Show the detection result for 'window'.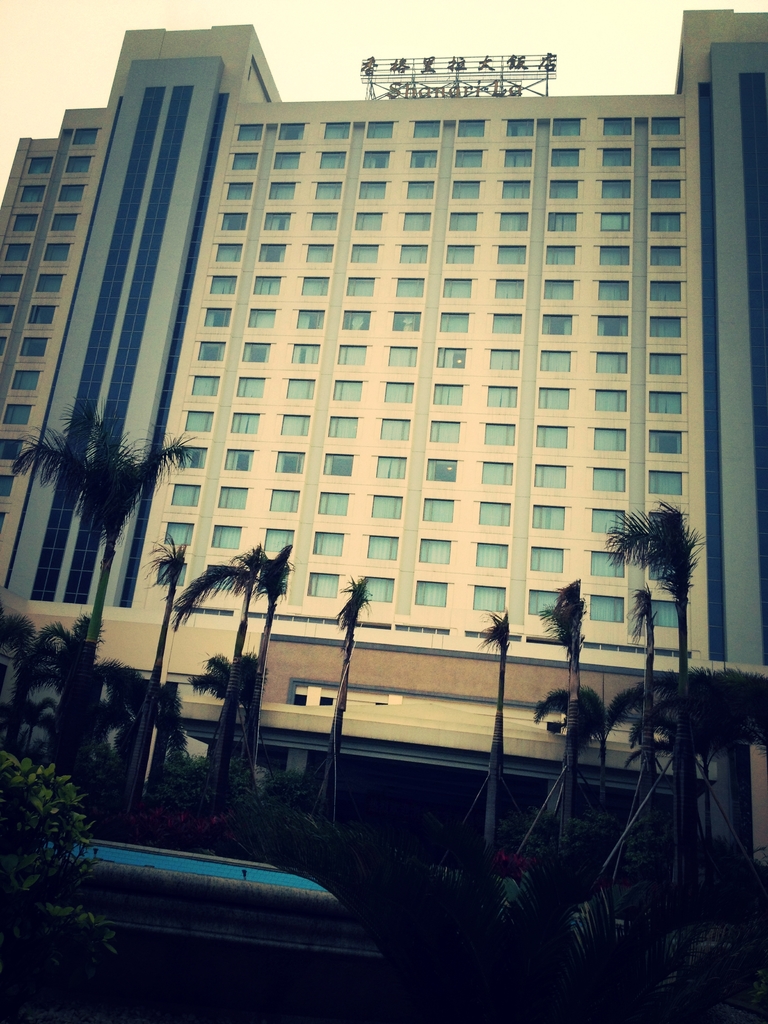
(left=432, top=383, right=462, bottom=404).
